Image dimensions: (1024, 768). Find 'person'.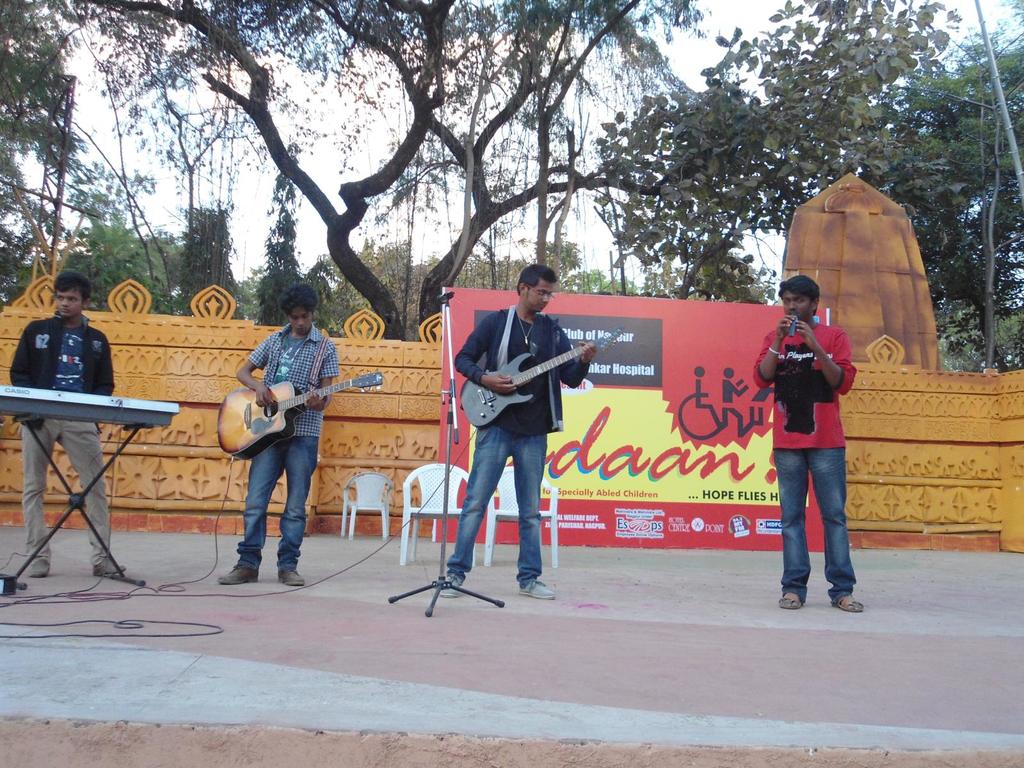
13:269:130:577.
